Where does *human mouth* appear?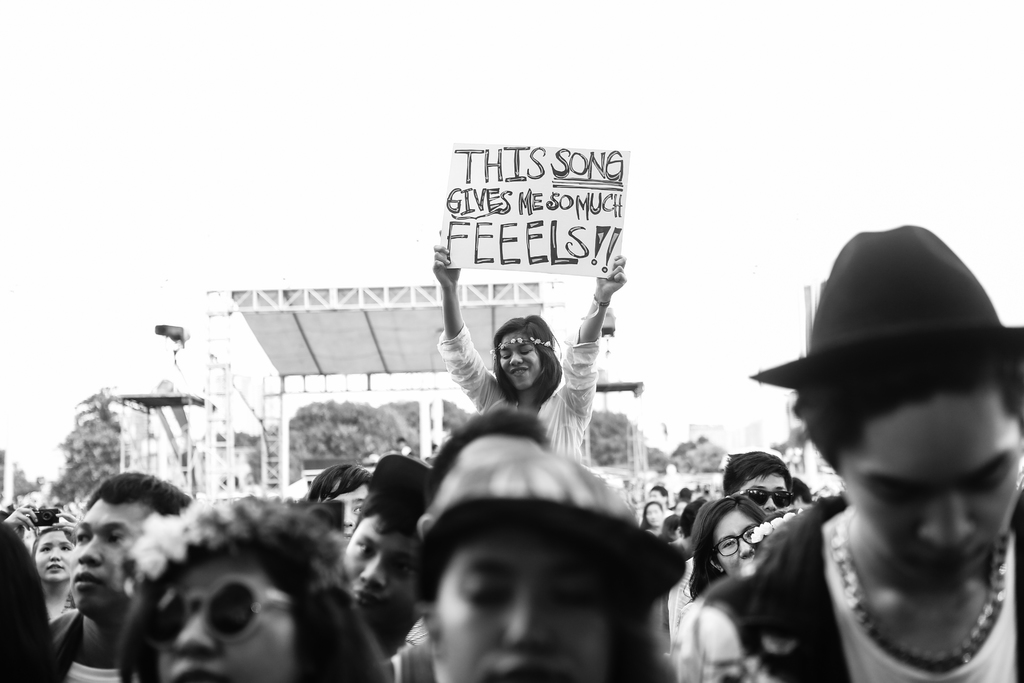
Appears at 170, 666, 227, 682.
